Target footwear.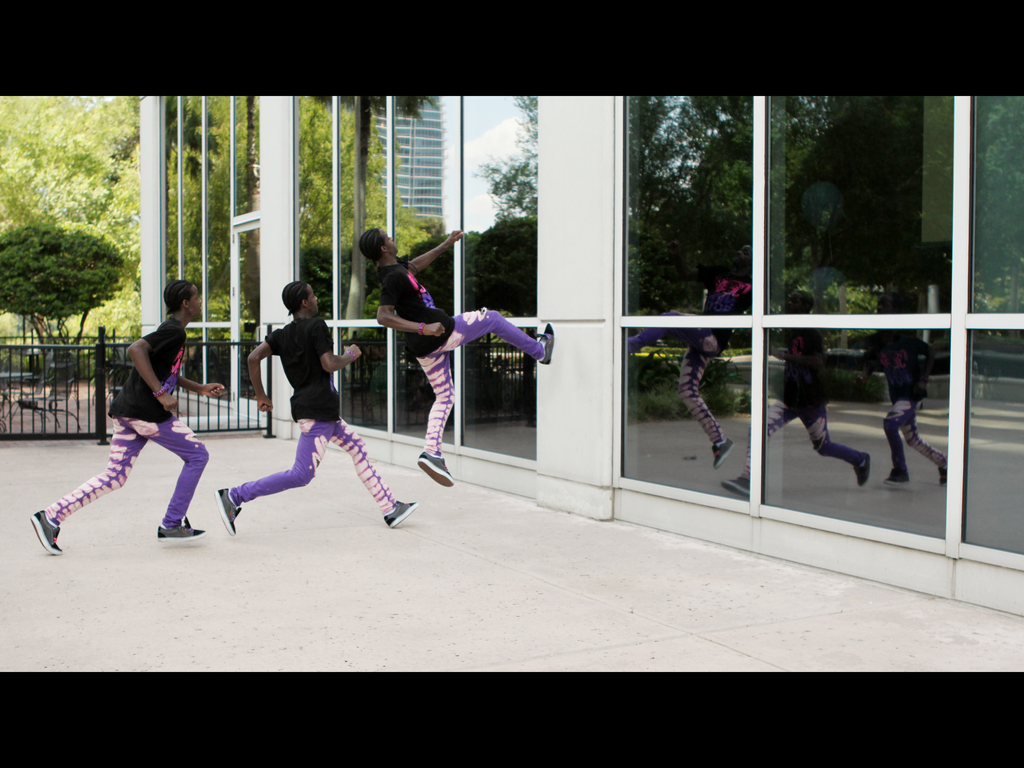
Target region: box=[416, 451, 452, 488].
